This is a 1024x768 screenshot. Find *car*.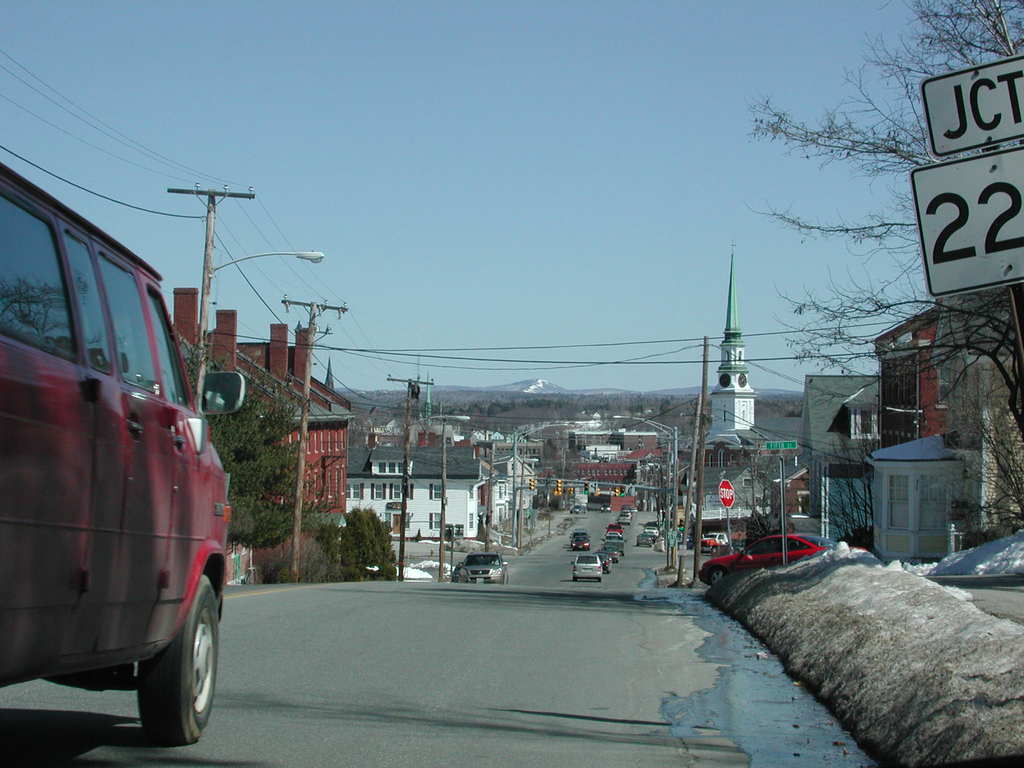
Bounding box: [698,534,733,546].
